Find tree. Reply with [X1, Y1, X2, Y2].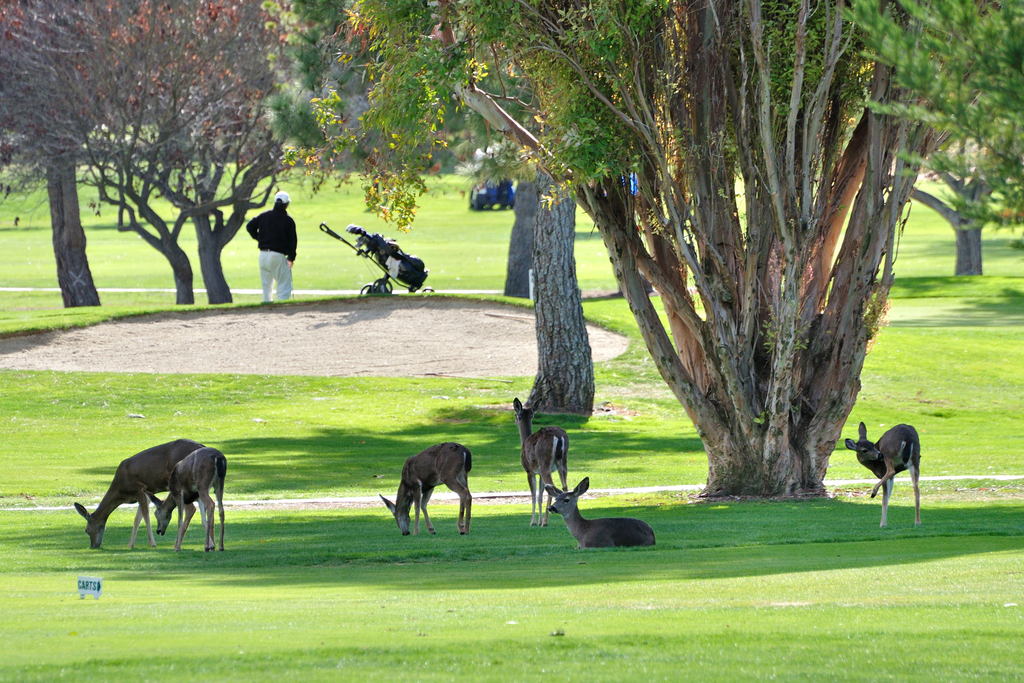
[0, 0, 323, 300].
